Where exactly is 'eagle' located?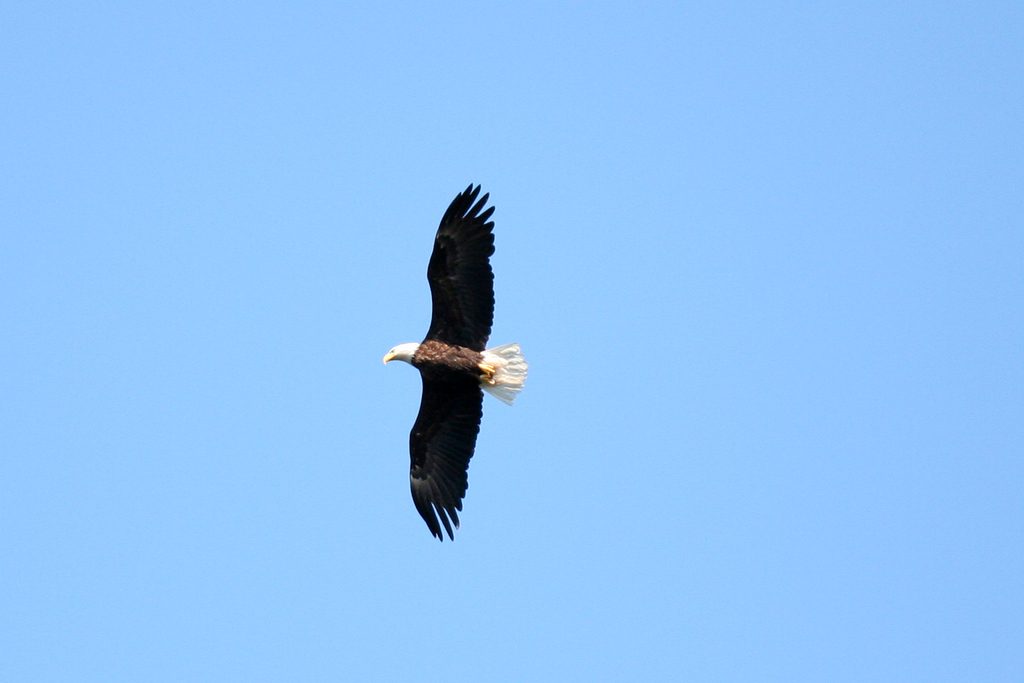
Its bounding box is 383,180,527,540.
